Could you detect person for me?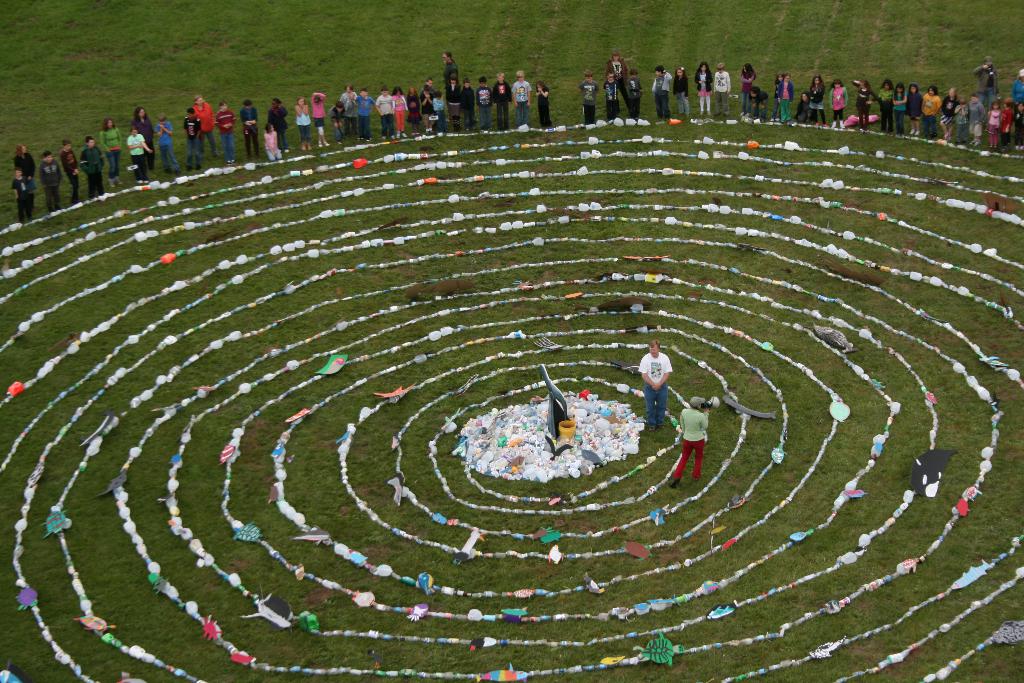
Detection result: x1=827 y1=82 x2=851 y2=127.
